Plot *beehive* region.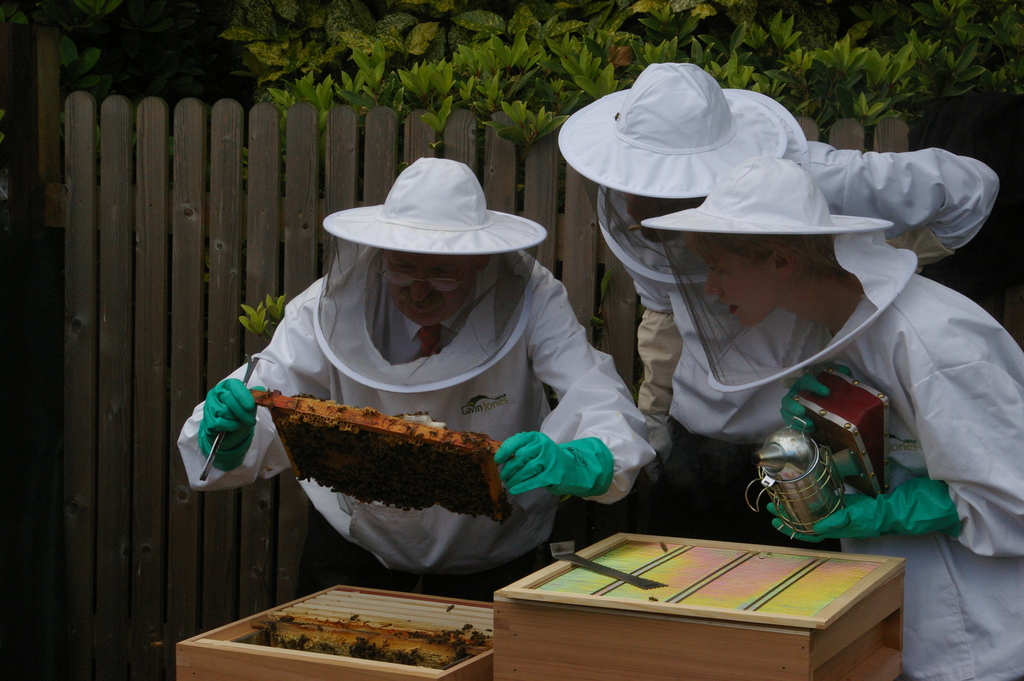
Plotted at l=246, t=391, r=545, b=547.
